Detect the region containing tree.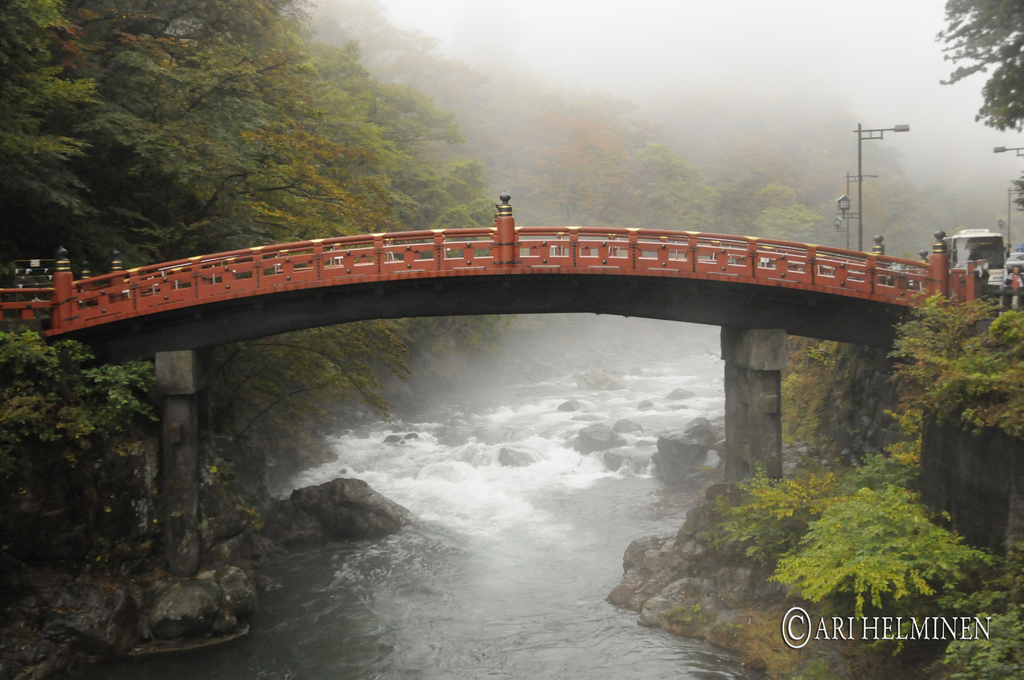
BBox(936, 0, 1023, 211).
